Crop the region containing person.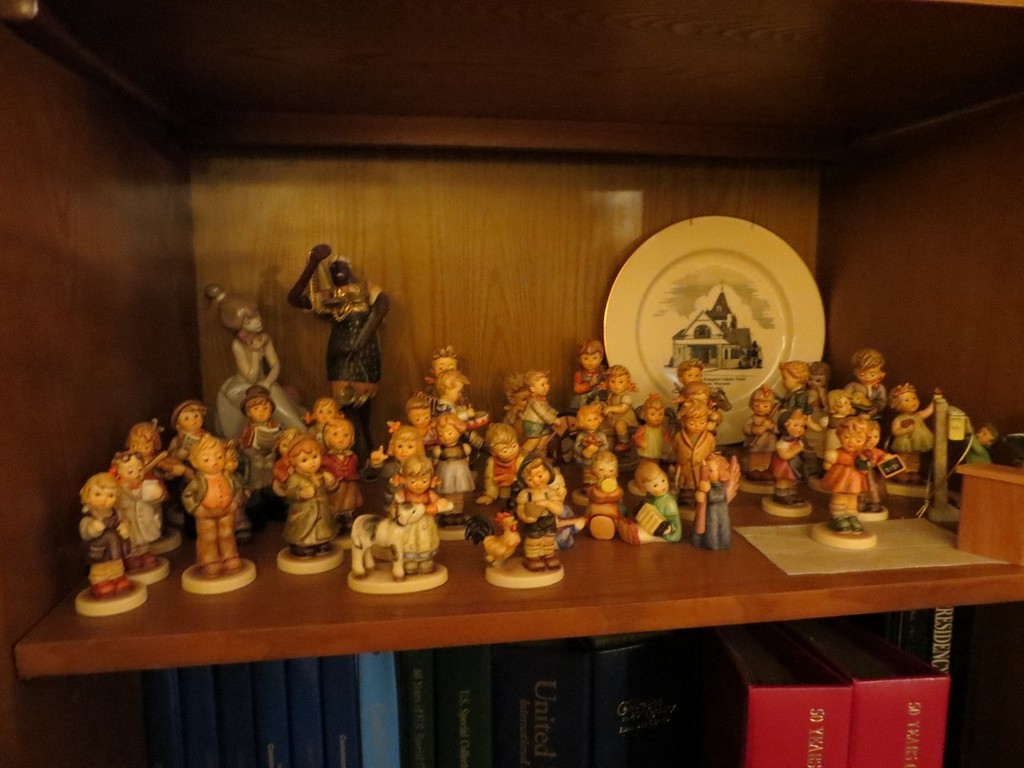
Crop region: left=573, top=396, right=613, bottom=463.
